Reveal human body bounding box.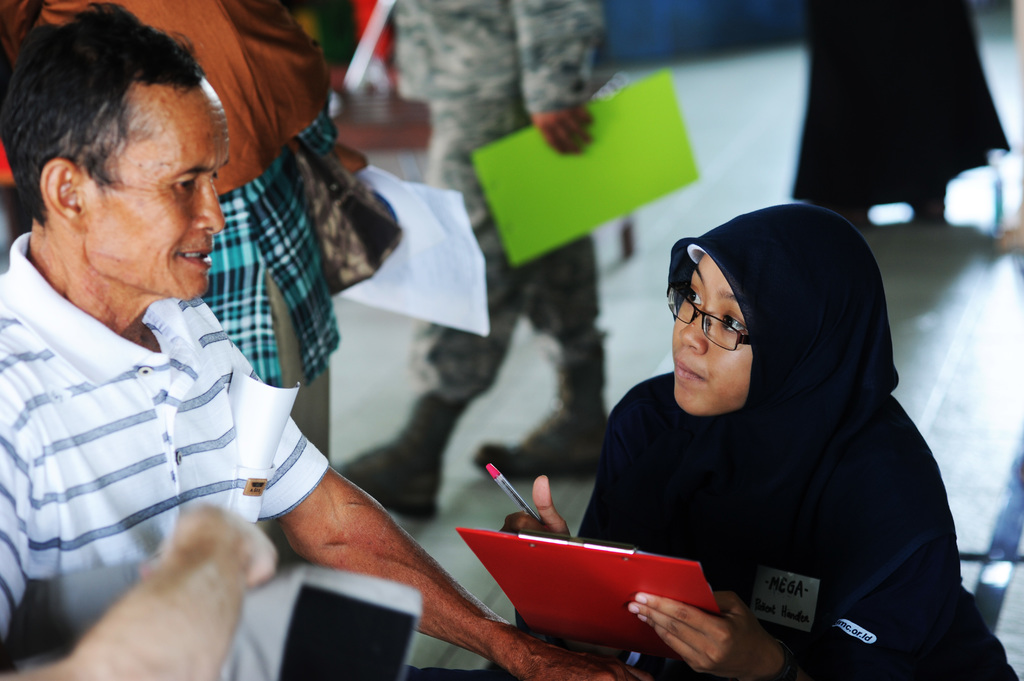
Revealed: x1=564 y1=208 x2=964 y2=680.
